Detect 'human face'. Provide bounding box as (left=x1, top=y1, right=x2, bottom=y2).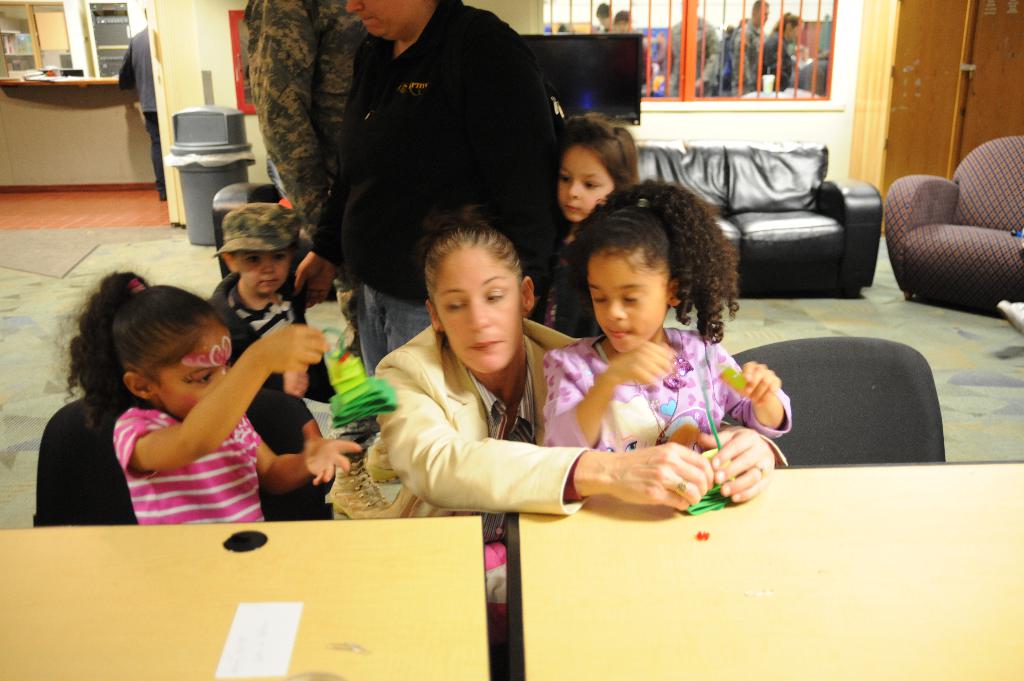
(left=585, top=250, right=668, bottom=349).
